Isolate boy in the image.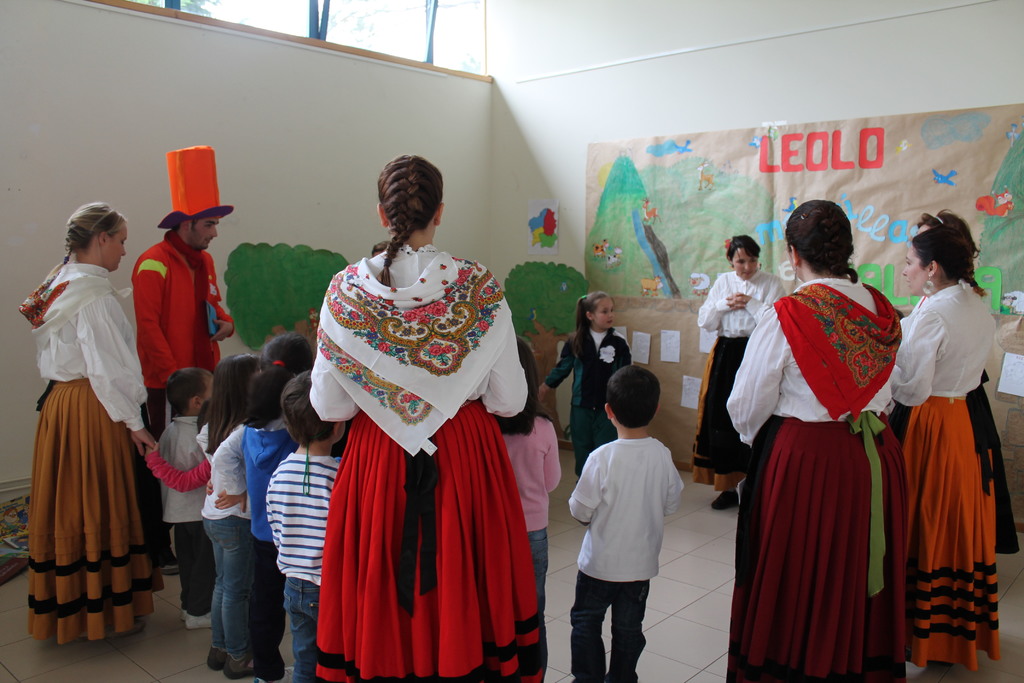
Isolated region: [161,366,215,632].
